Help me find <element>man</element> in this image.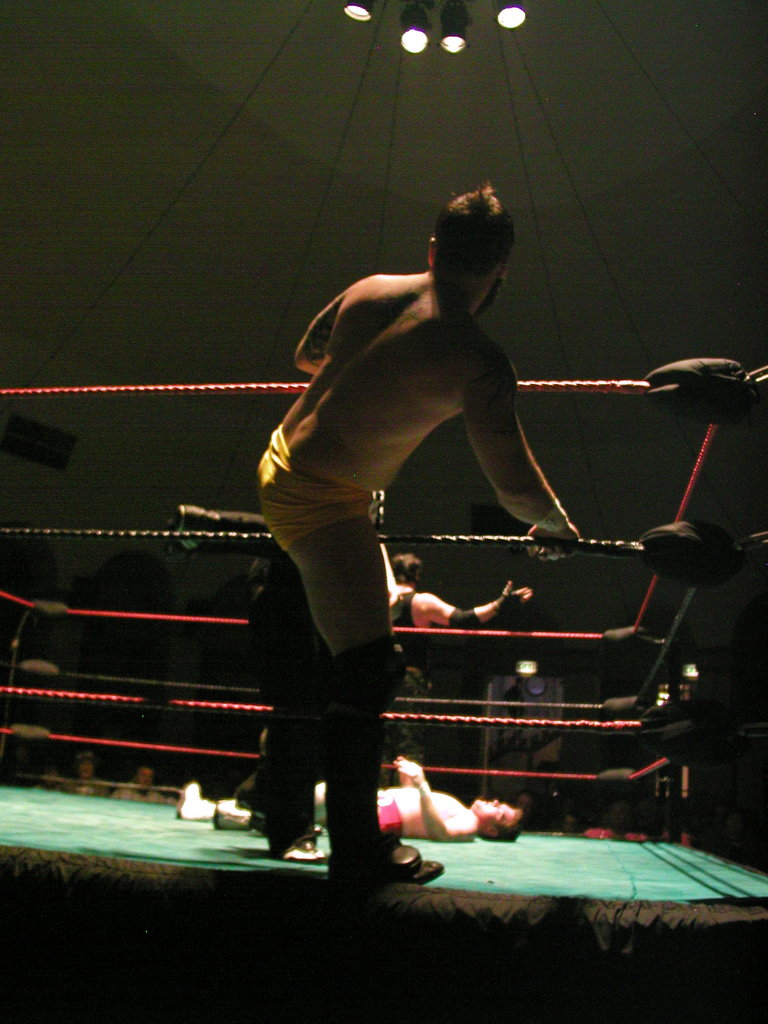
Found it: 234,182,572,901.
